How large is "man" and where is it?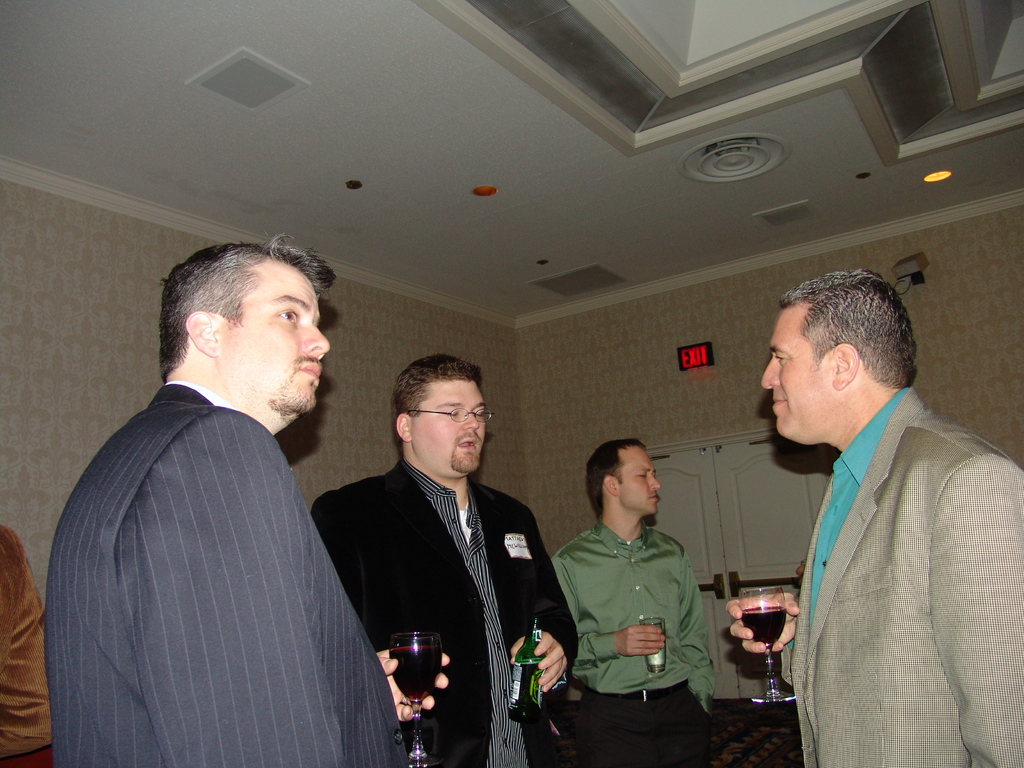
Bounding box: (311, 358, 586, 767).
